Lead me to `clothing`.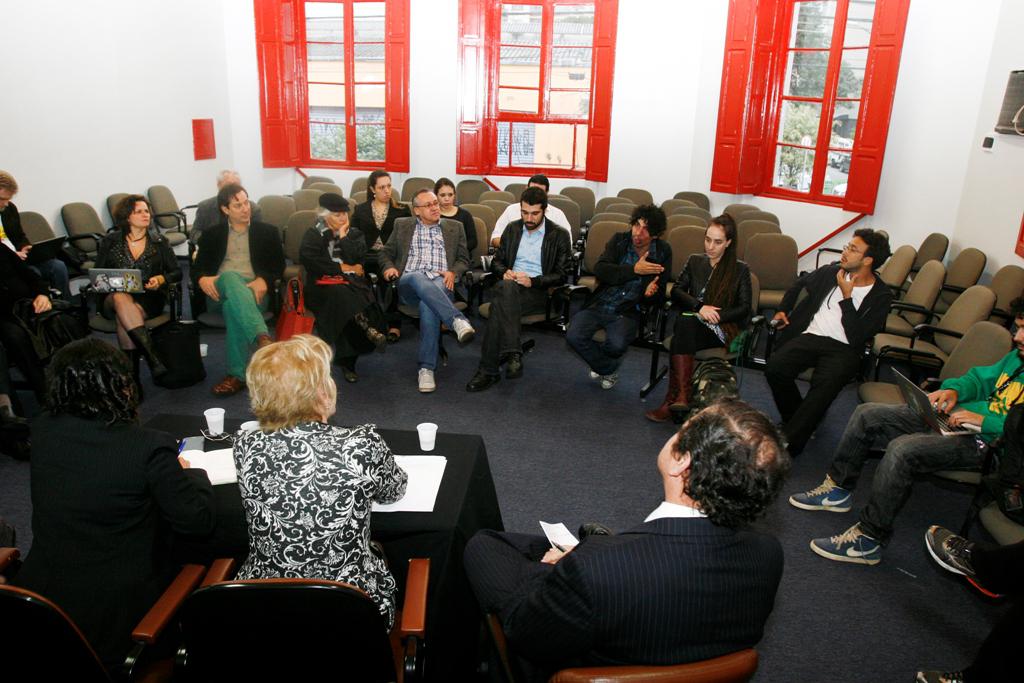
Lead to <region>93, 224, 177, 314</region>.
